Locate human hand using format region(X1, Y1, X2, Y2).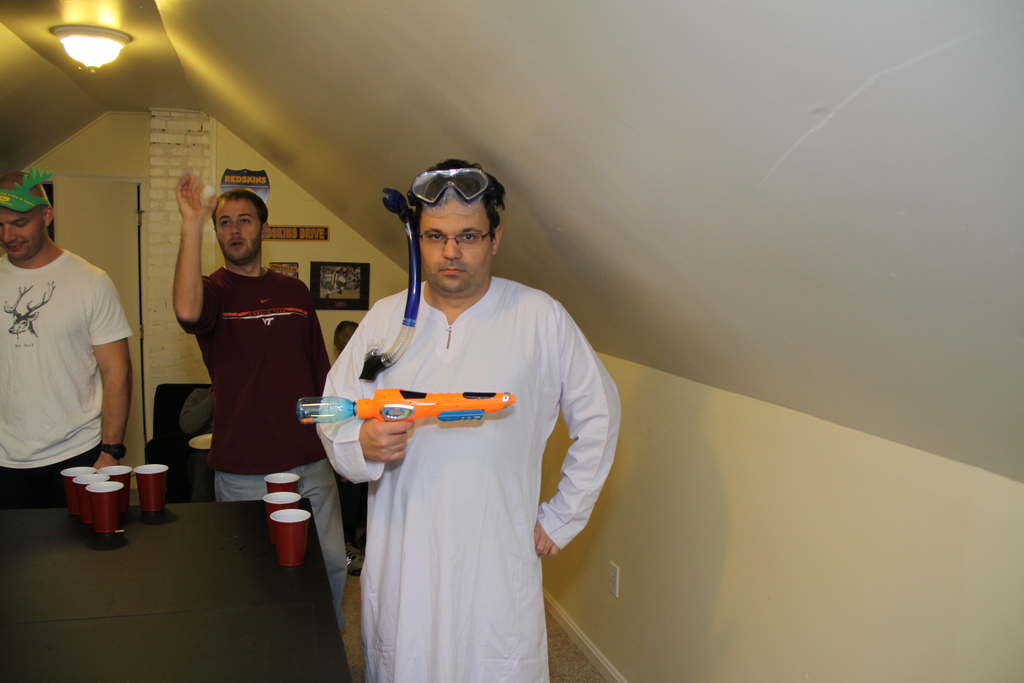
region(92, 454, 124, 473).
